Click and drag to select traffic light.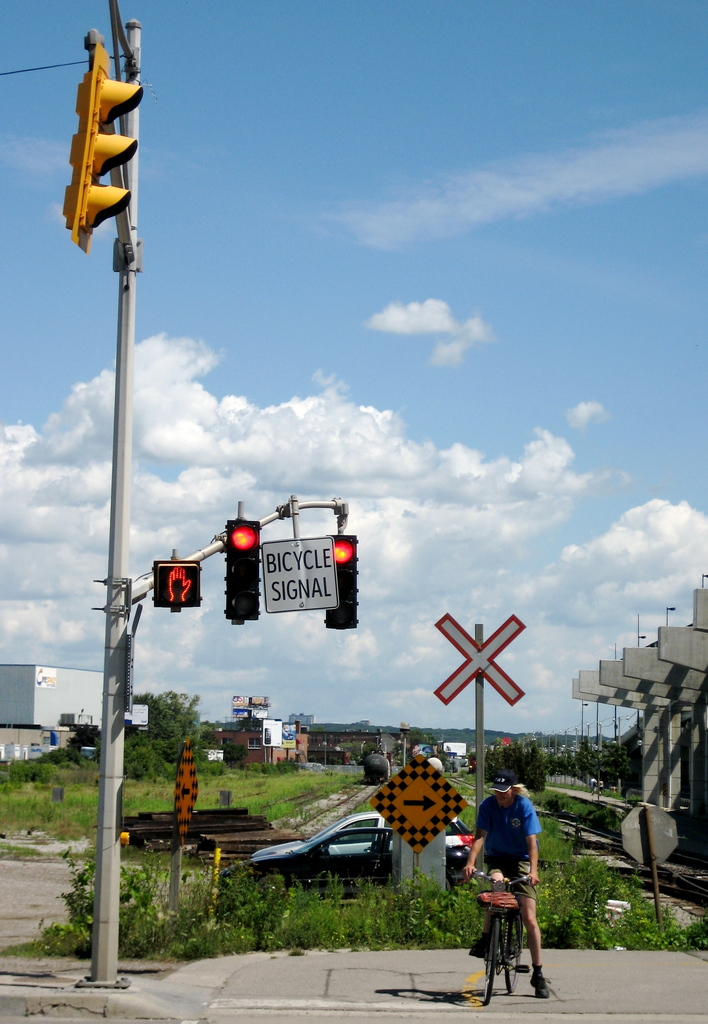
Selection: region(153, 561, 204, 614).
